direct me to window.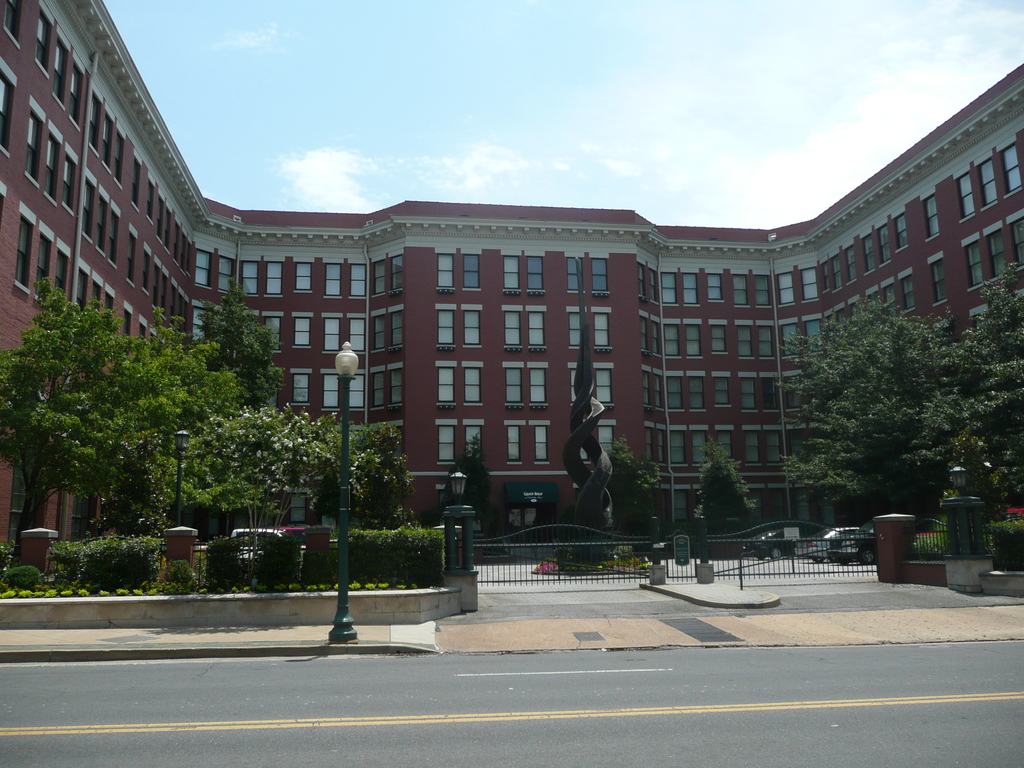
Direction: box(62, 148, 77, 211).
